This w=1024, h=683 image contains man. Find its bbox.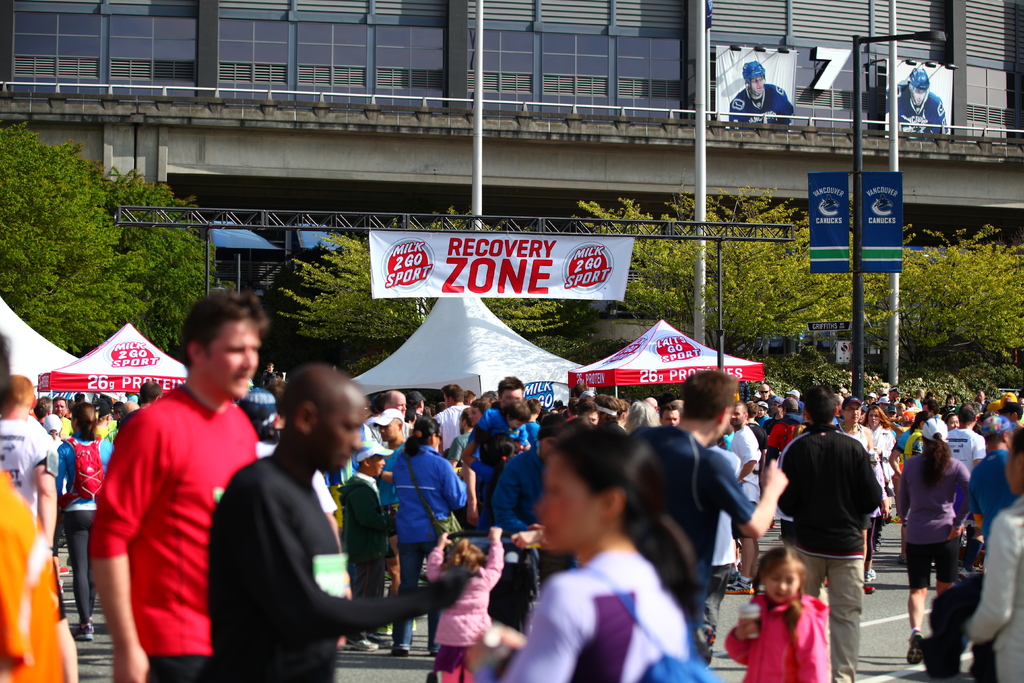
l=758, t=383, r=783, b=407.
